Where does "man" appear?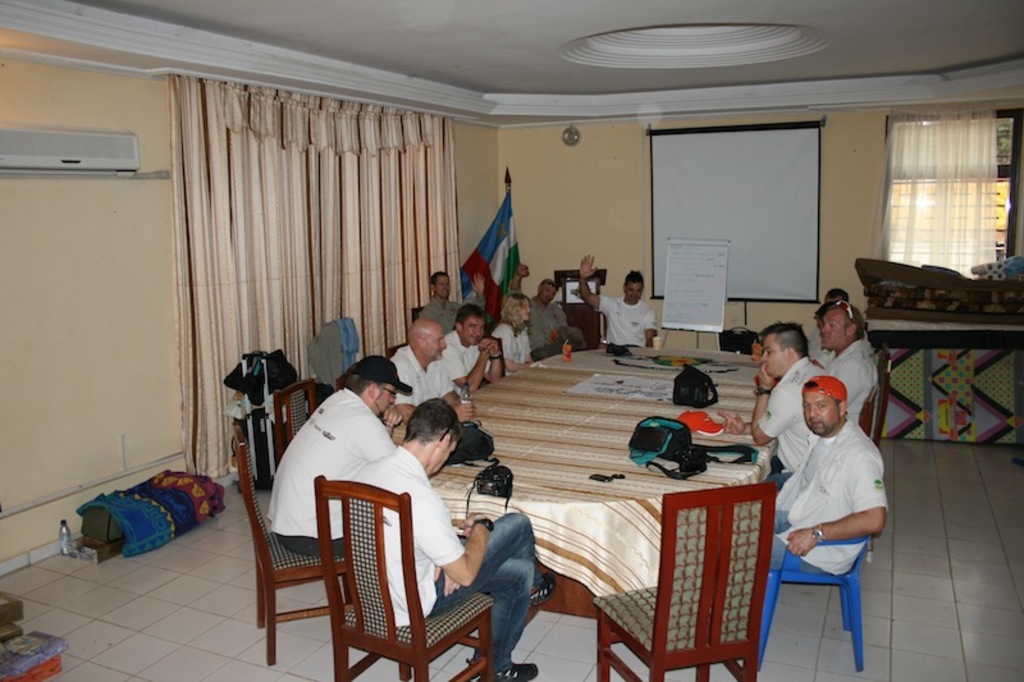
Appears at 433, 306, 504, 389.
